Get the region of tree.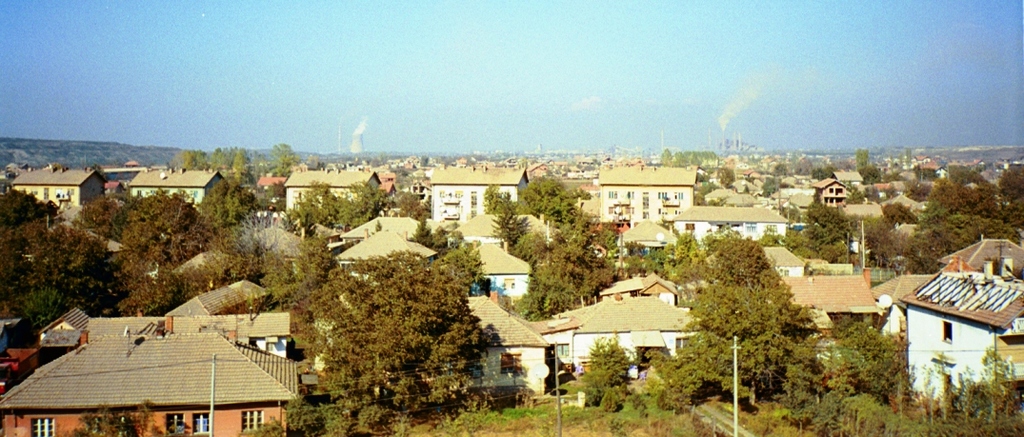
bbox=[693, 173, 718, 208].
